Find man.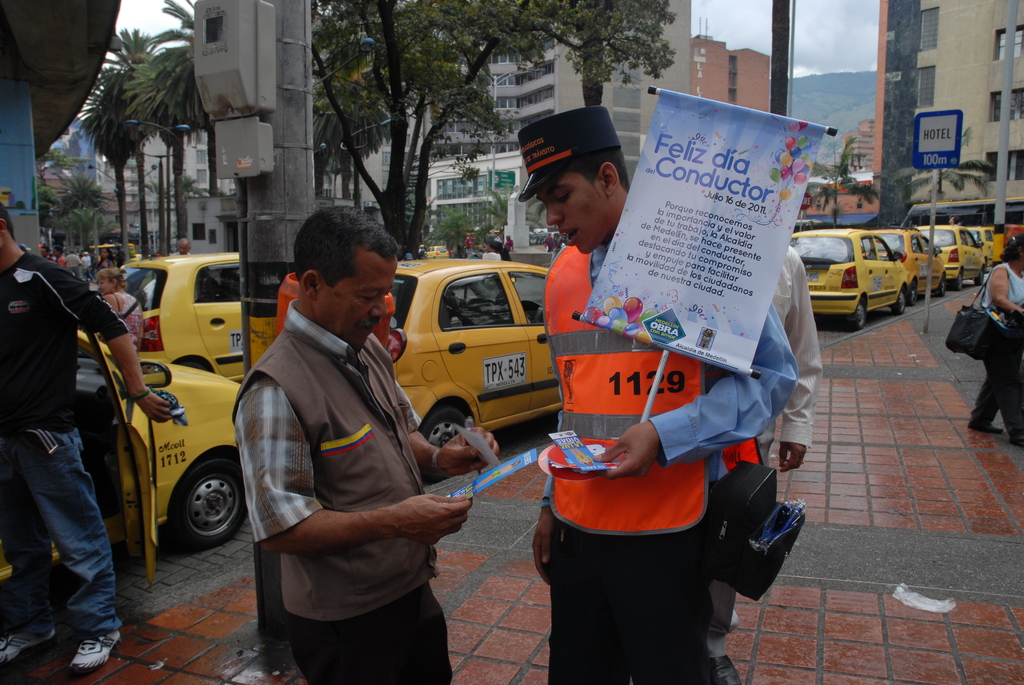
l=525, t=98, r=791, b=684.
